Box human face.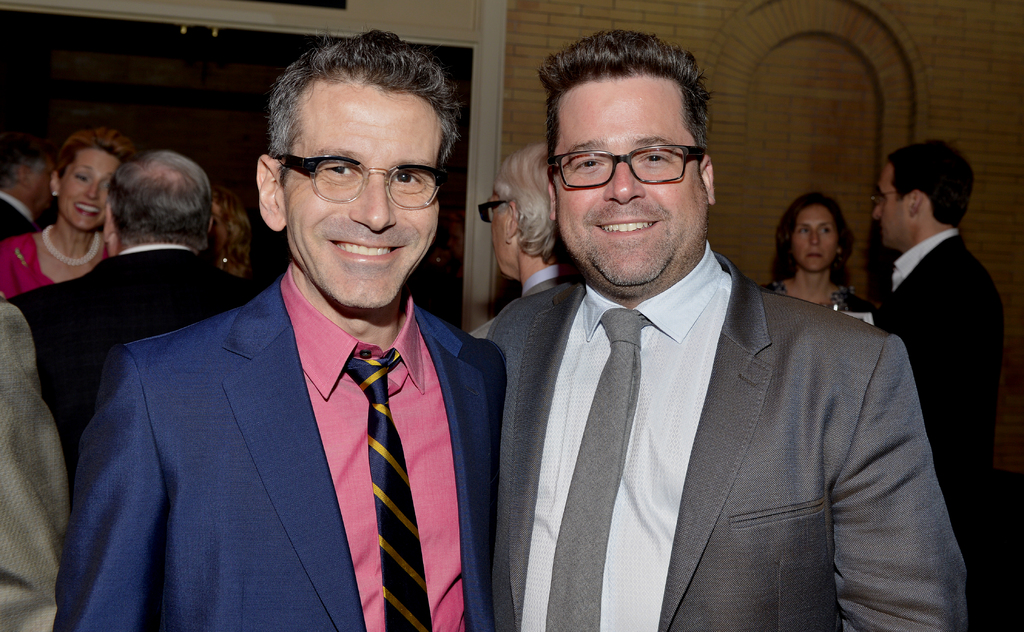
(492,189,518,279).
